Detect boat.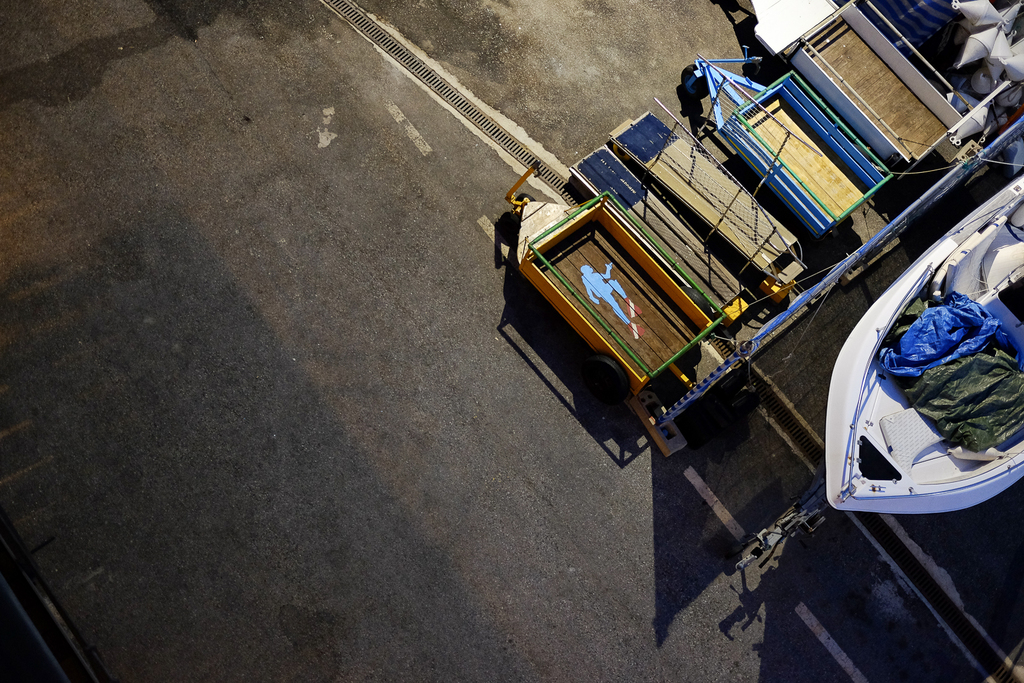
Detected at {"left": 824, "top": 165, "right": 1023, "bottom": 514}.
